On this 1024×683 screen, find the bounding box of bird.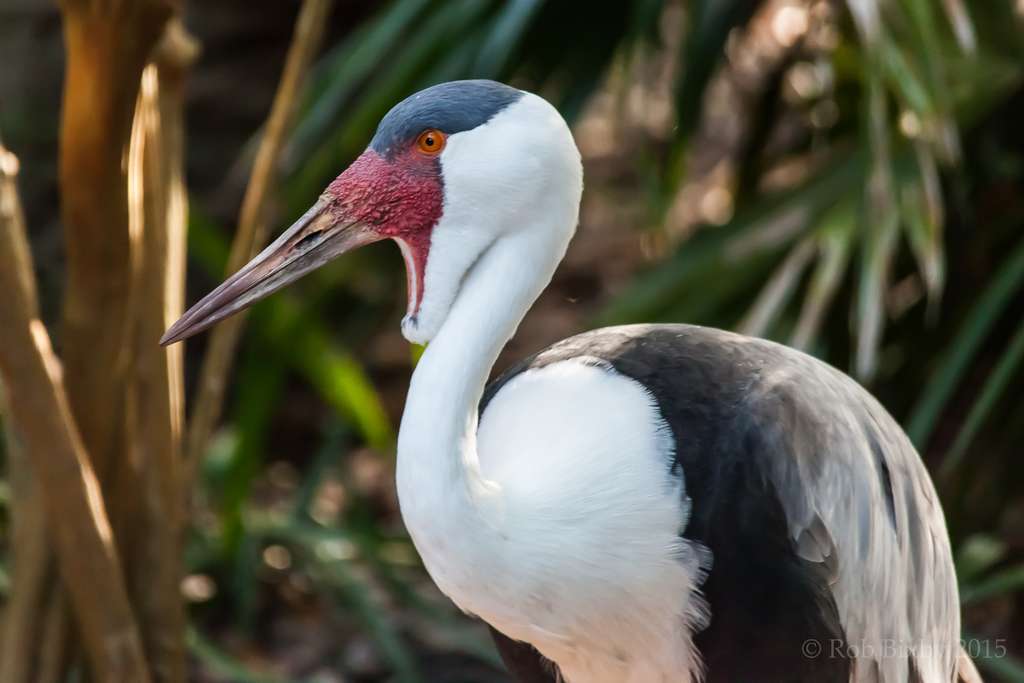
Bounding box: [x1=220, y1=121, x2=911, y2=652].
